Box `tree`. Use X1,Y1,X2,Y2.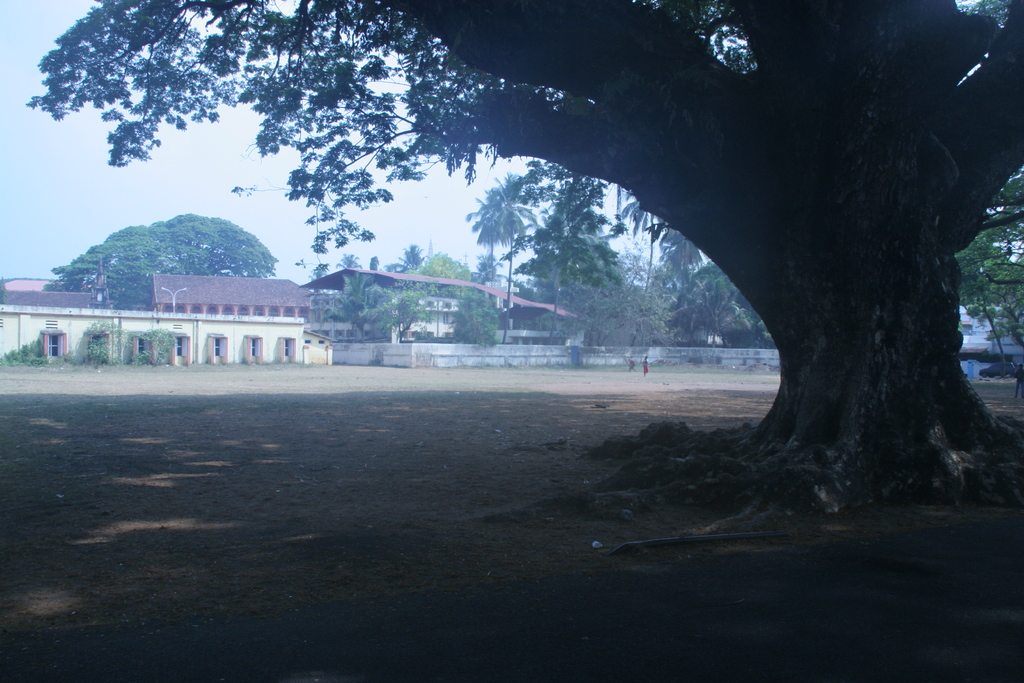
305,268,451,349.
